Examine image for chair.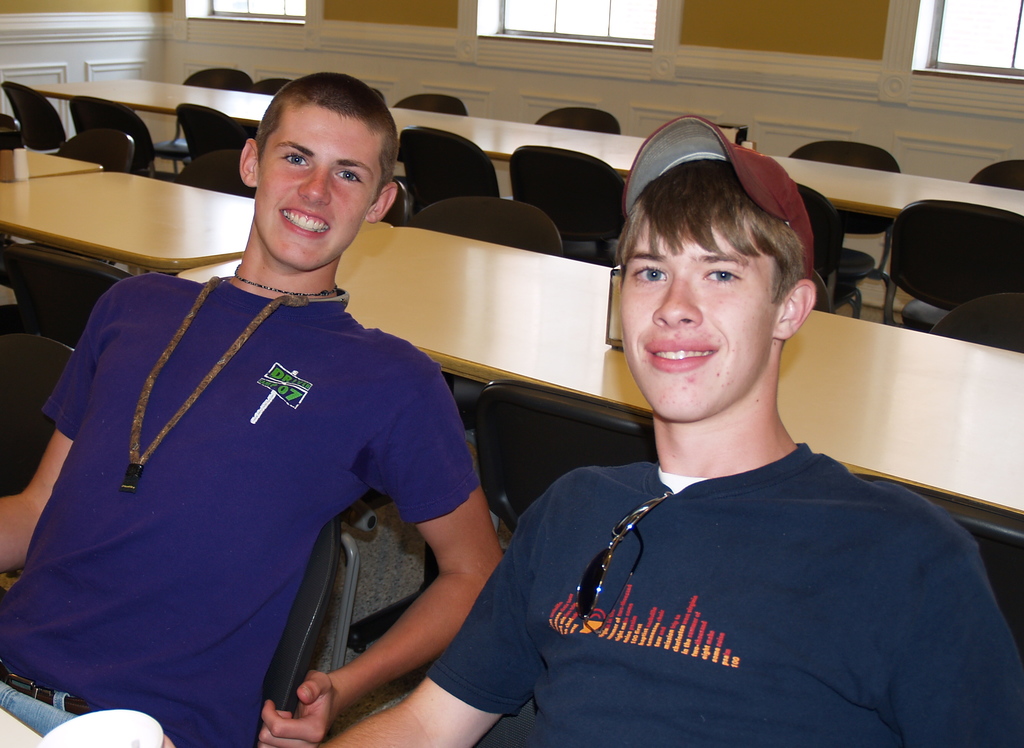
Examination result: <bbox>535, 103, 621, 137</bbox>.
